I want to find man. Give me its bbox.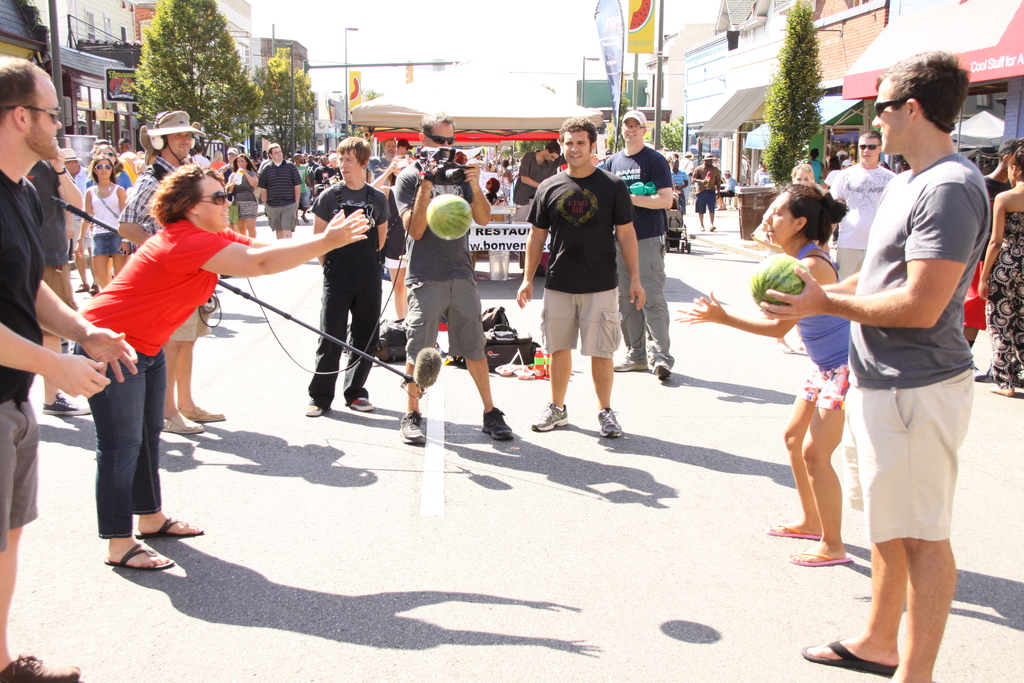
715,169,741,211.
